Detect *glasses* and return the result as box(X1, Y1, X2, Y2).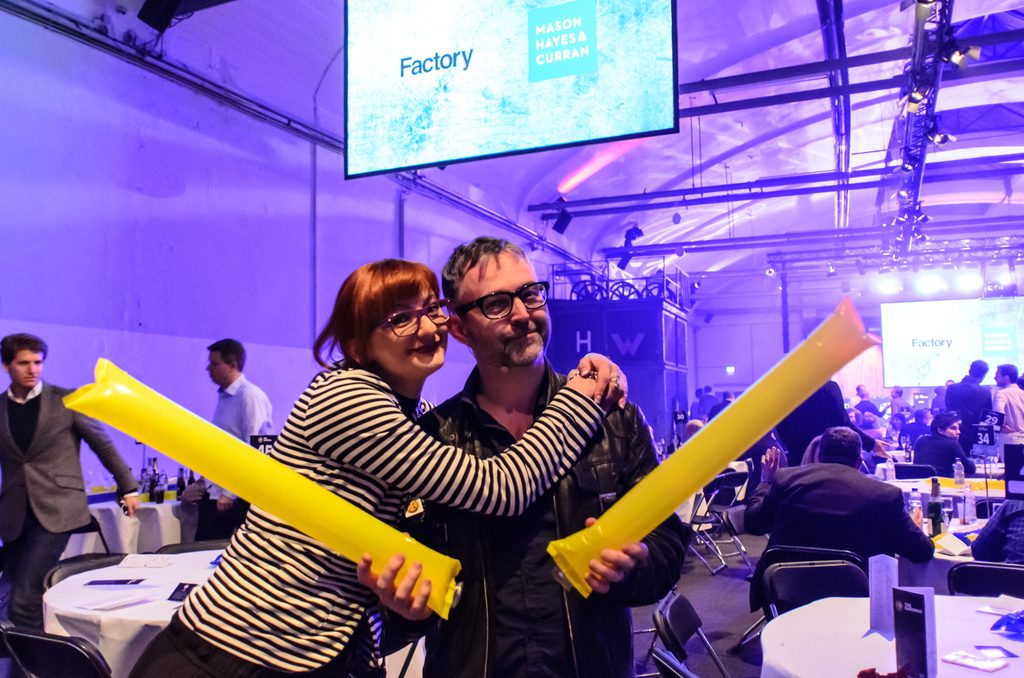
box(456, 281, 552, 319).
